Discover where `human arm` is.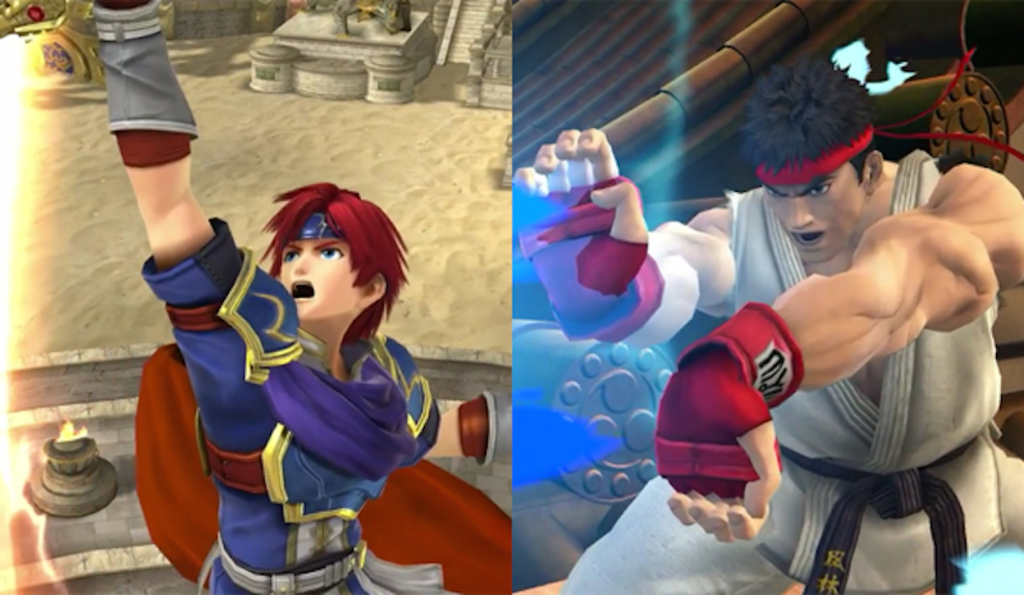
Discovered at (652, 170, 1023, 544).
